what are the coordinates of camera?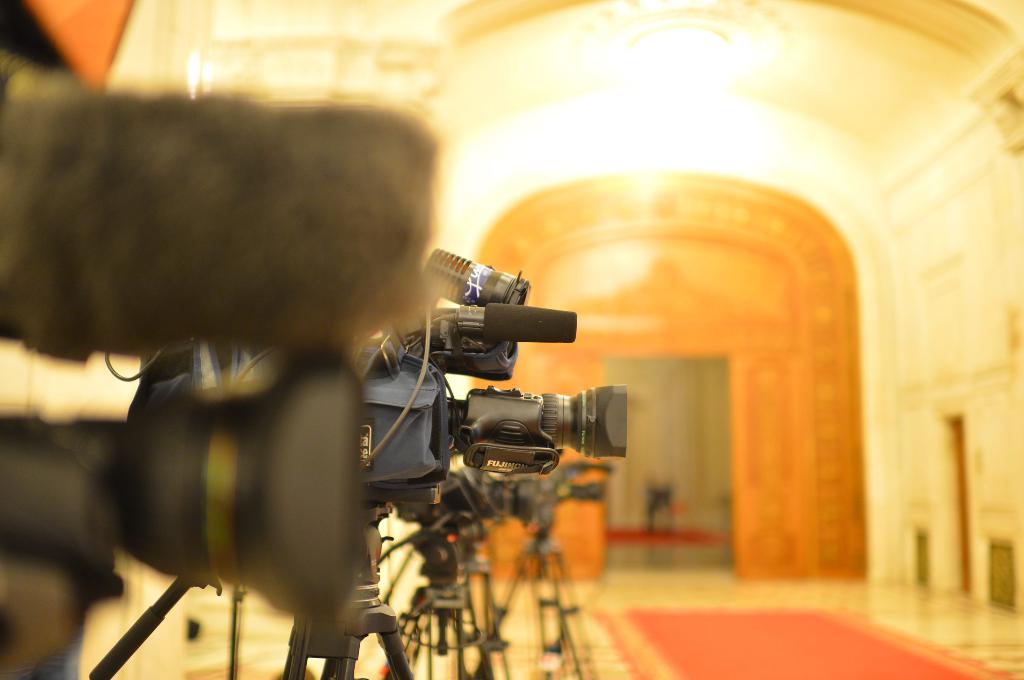
{"x1": 369, "y1": 370, "x2": 635, "y2": 495}.
